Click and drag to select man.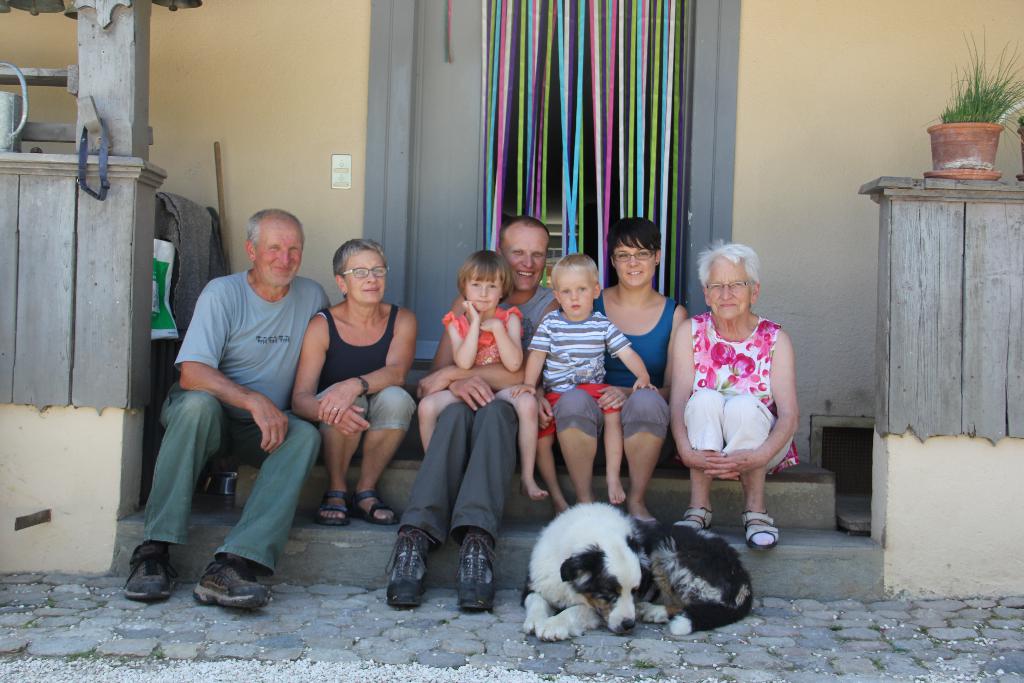
Selection: bbox(141, 192, 337, 612).
